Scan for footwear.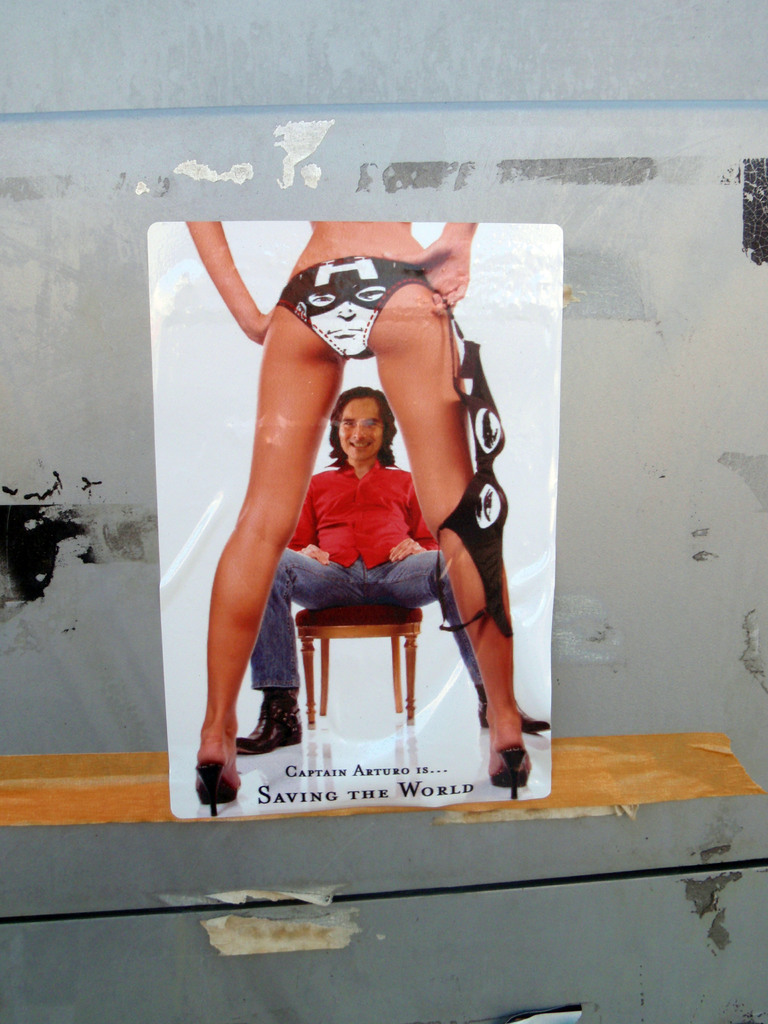
Scan result: locate(234, 689, 312, 748).
